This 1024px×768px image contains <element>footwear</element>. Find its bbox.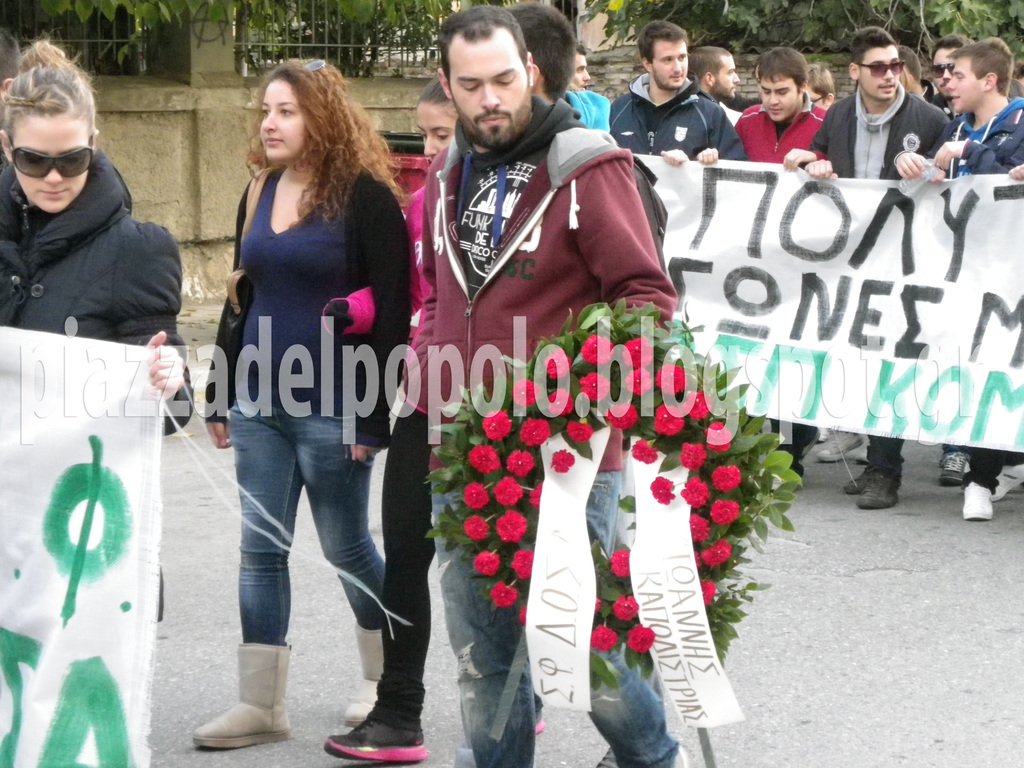
993, 463, 1023, 499.
